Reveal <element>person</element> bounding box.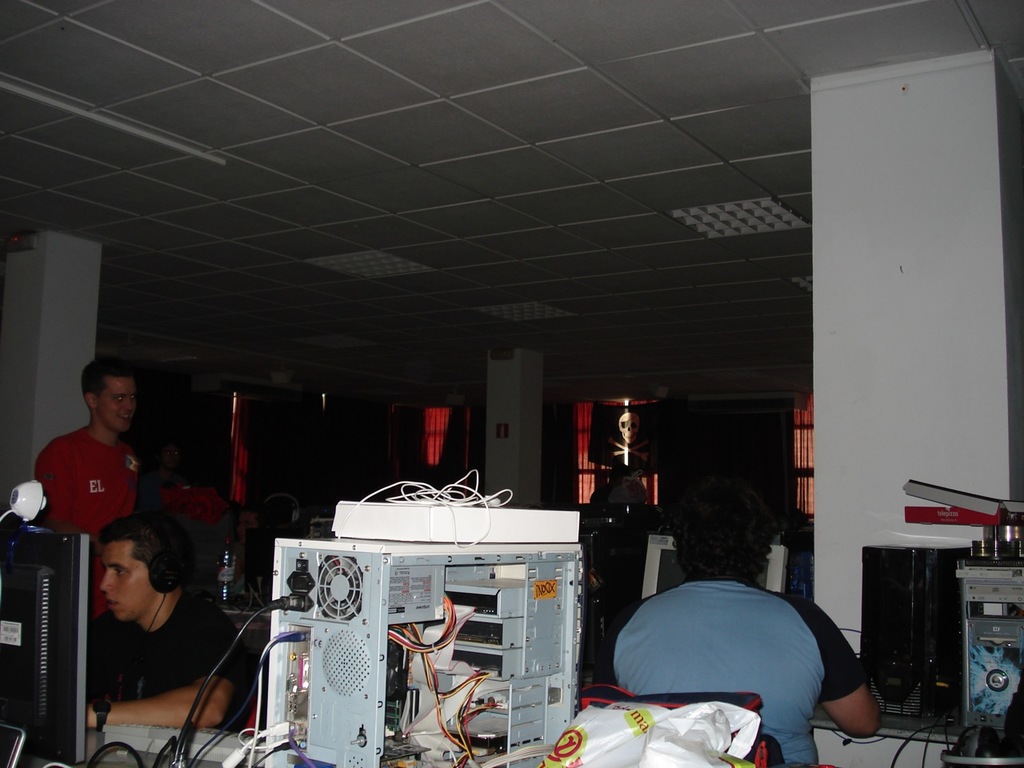
Revealed: 81:510:247:727.
